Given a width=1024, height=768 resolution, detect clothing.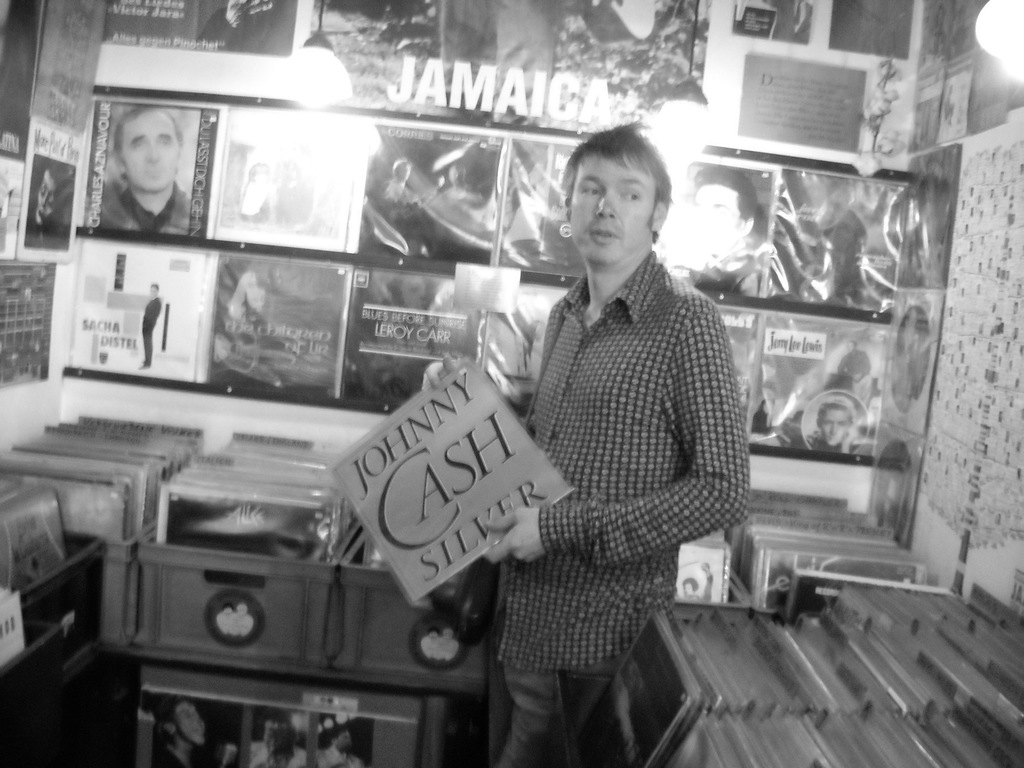
BBox(807, 431, 856, 450).
